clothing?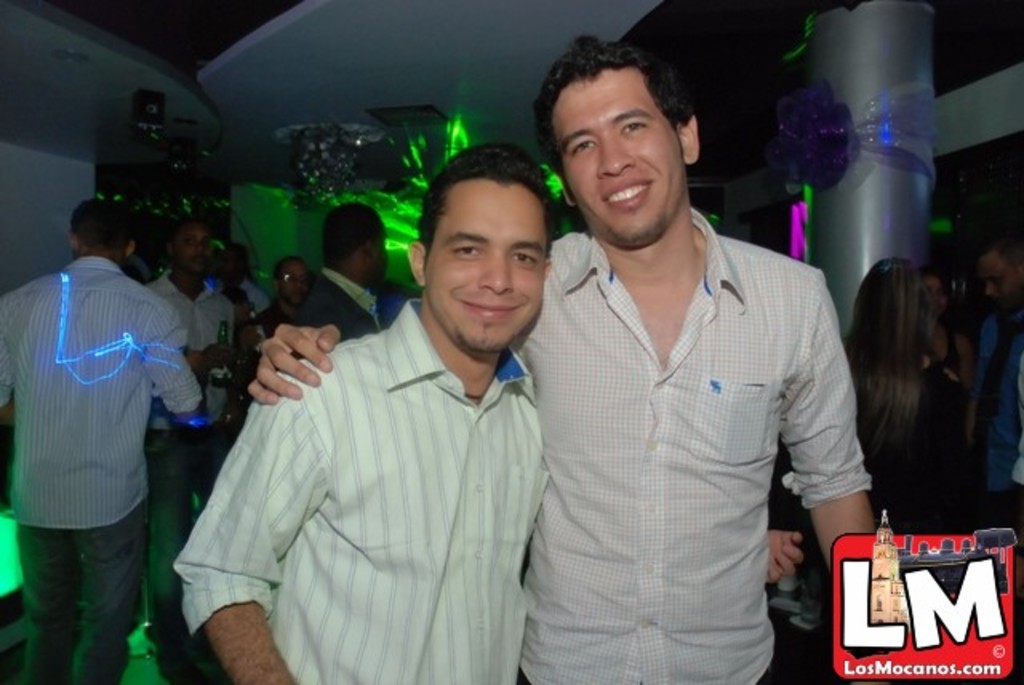
Rect(970, 296, 1022, 503)
